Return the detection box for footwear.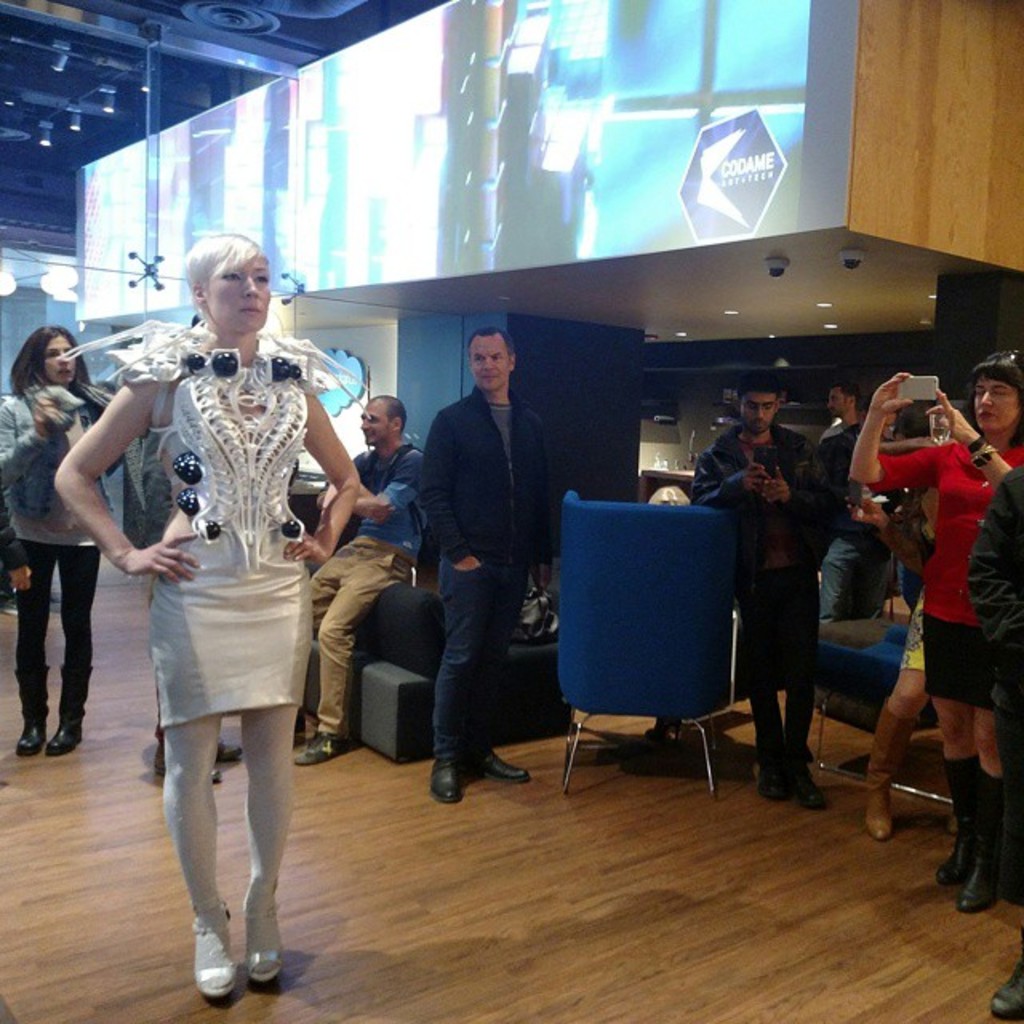
429,757,461,806.
